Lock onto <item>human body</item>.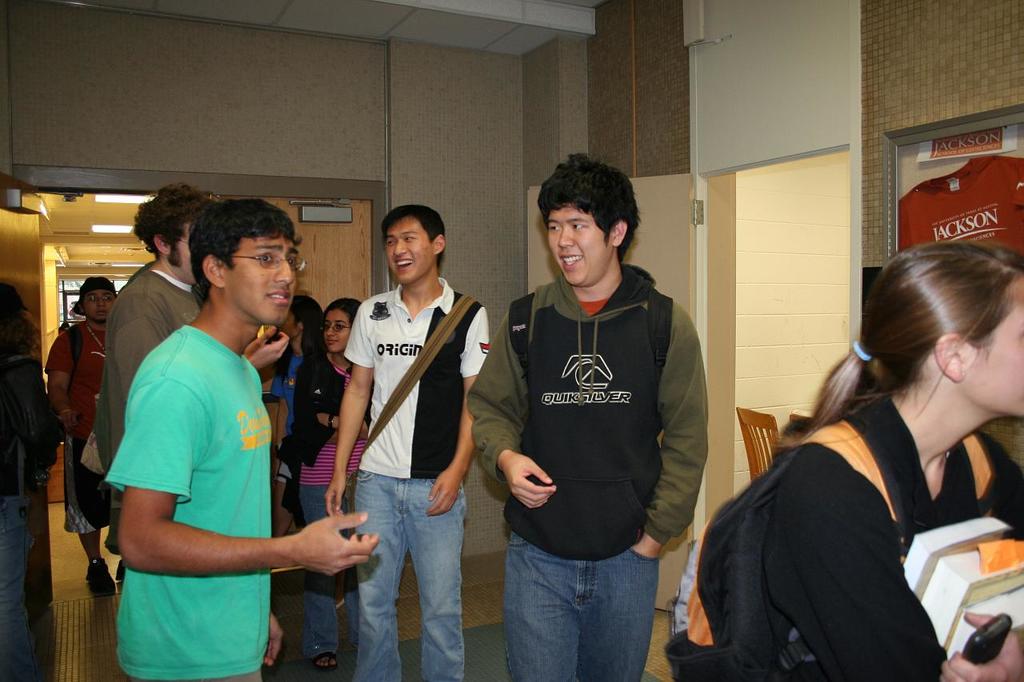
Locked: detection(466, 143, 709, 680).
